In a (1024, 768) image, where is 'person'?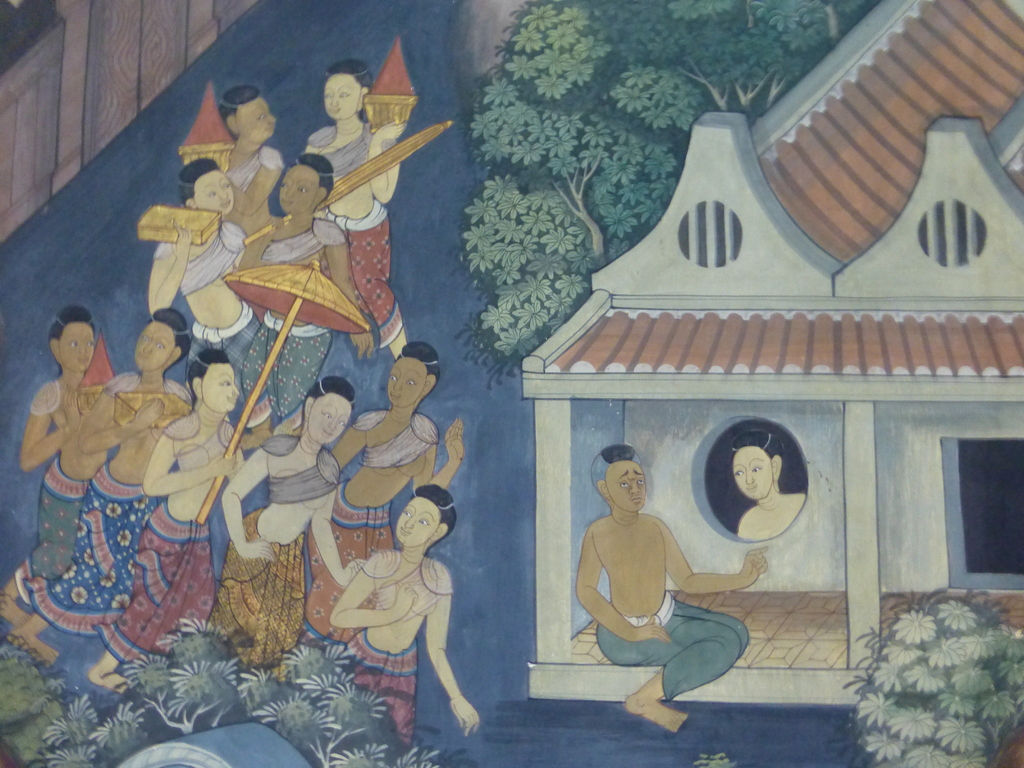
339/463/468/747.
